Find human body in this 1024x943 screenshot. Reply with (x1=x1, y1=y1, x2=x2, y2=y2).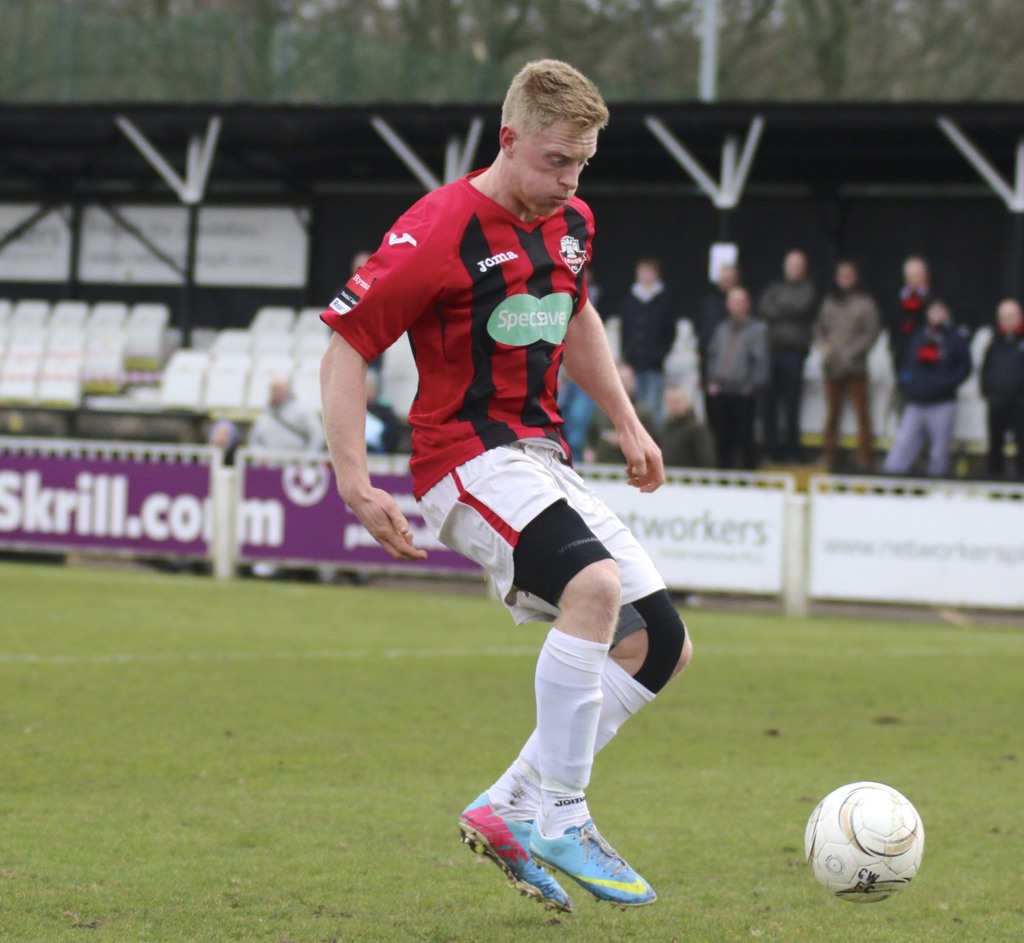
(x1=689, y1=285, x2=748, y2=395).
